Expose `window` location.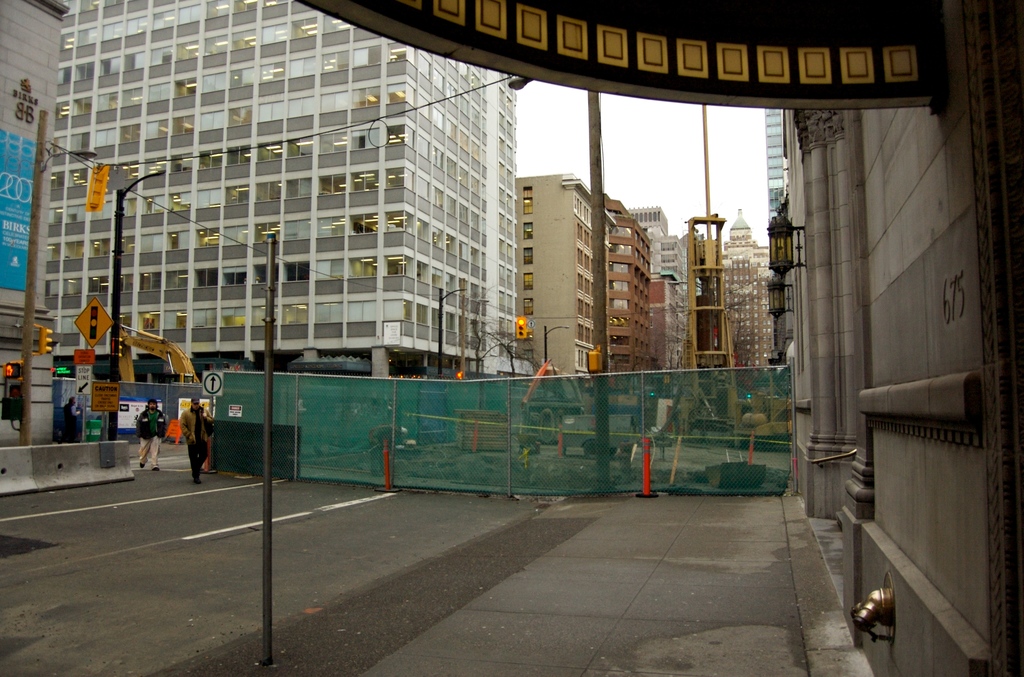
Exposed at (x1=433, y1=69, x2=444, y2=95).
